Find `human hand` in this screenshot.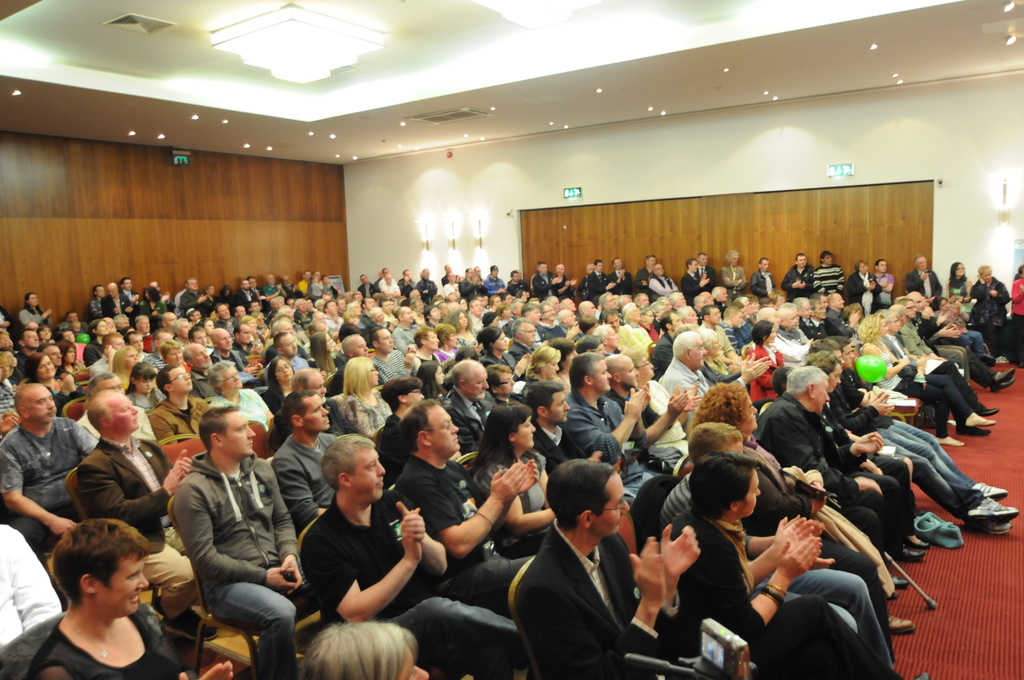
The bounding box for `human hand` is [x1=584, y1=448, x2=604, y2=461].
